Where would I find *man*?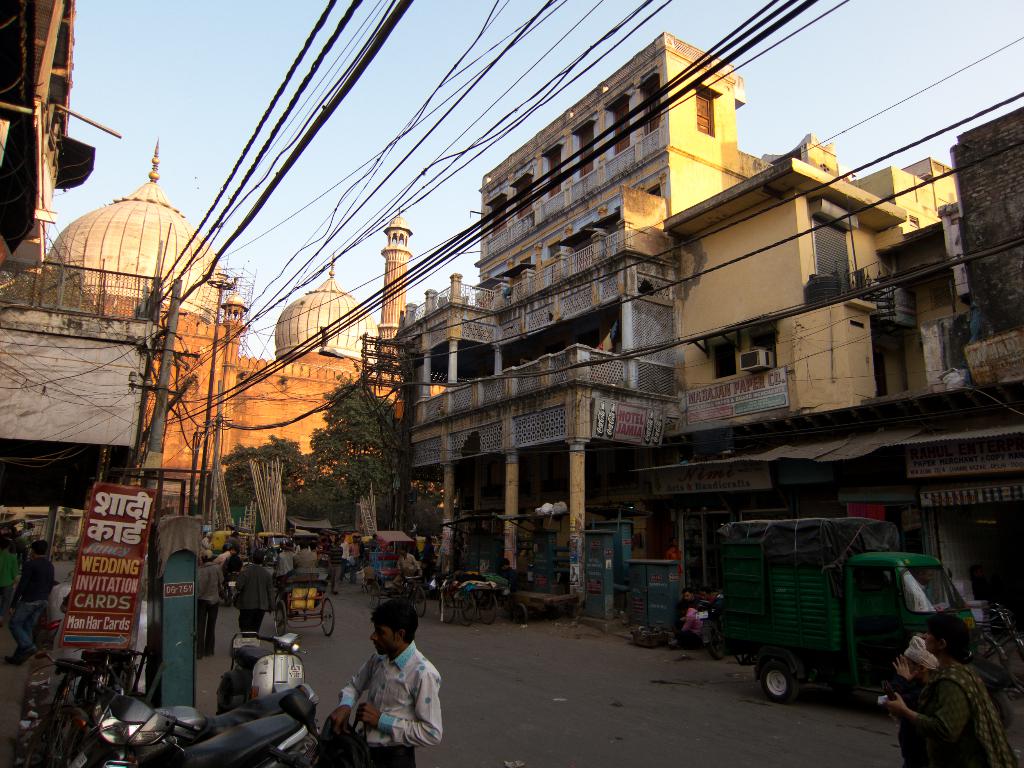
At detection(325, 602, 451, 767).
